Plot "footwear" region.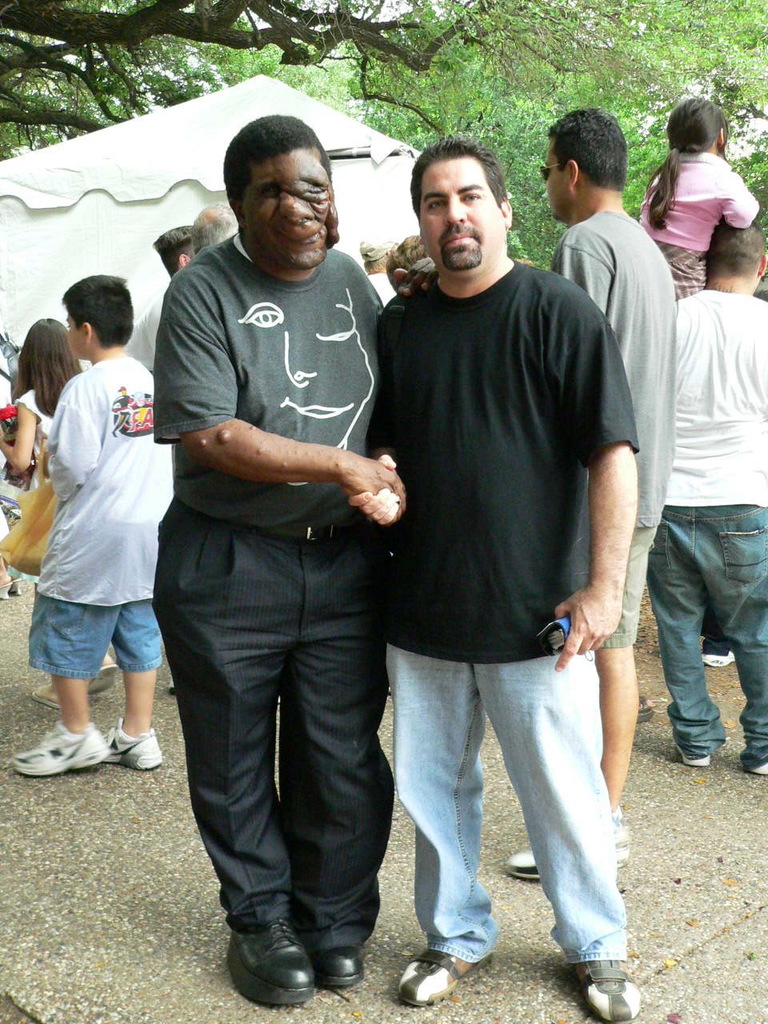
Plotted at <bbox>566, 958, 637, 1022</bbox>.
